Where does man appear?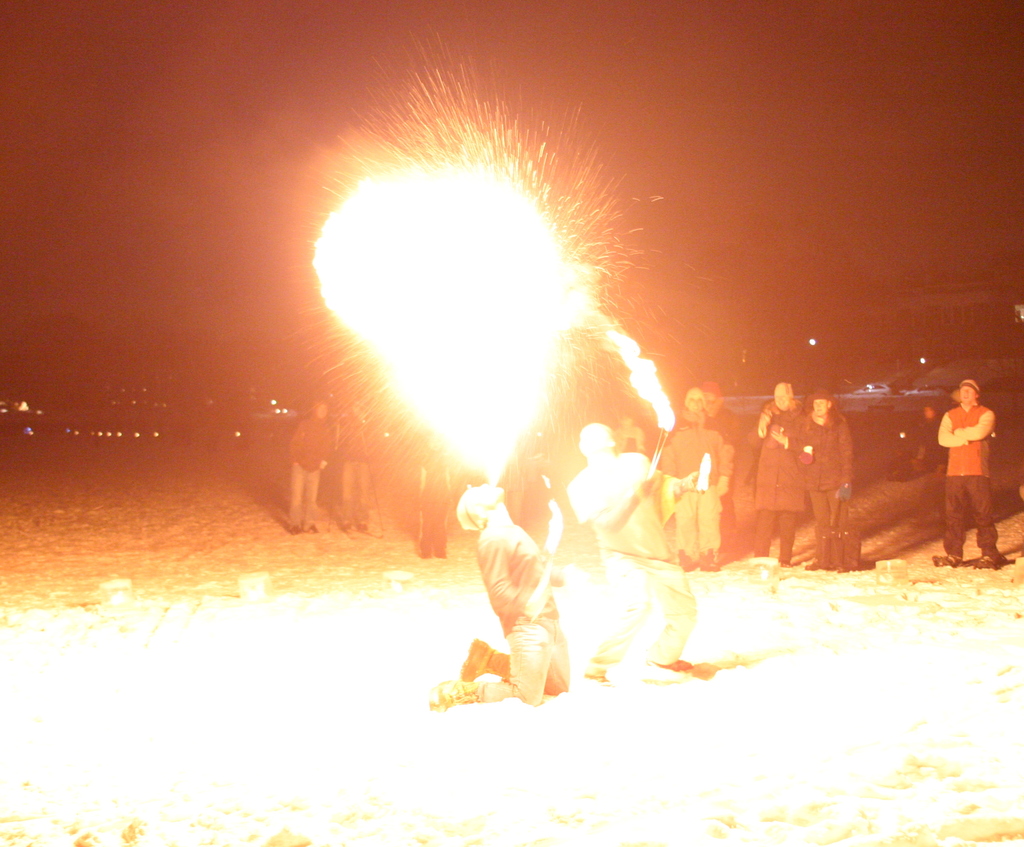
Appears at <box>796,386,857,570</box>.
